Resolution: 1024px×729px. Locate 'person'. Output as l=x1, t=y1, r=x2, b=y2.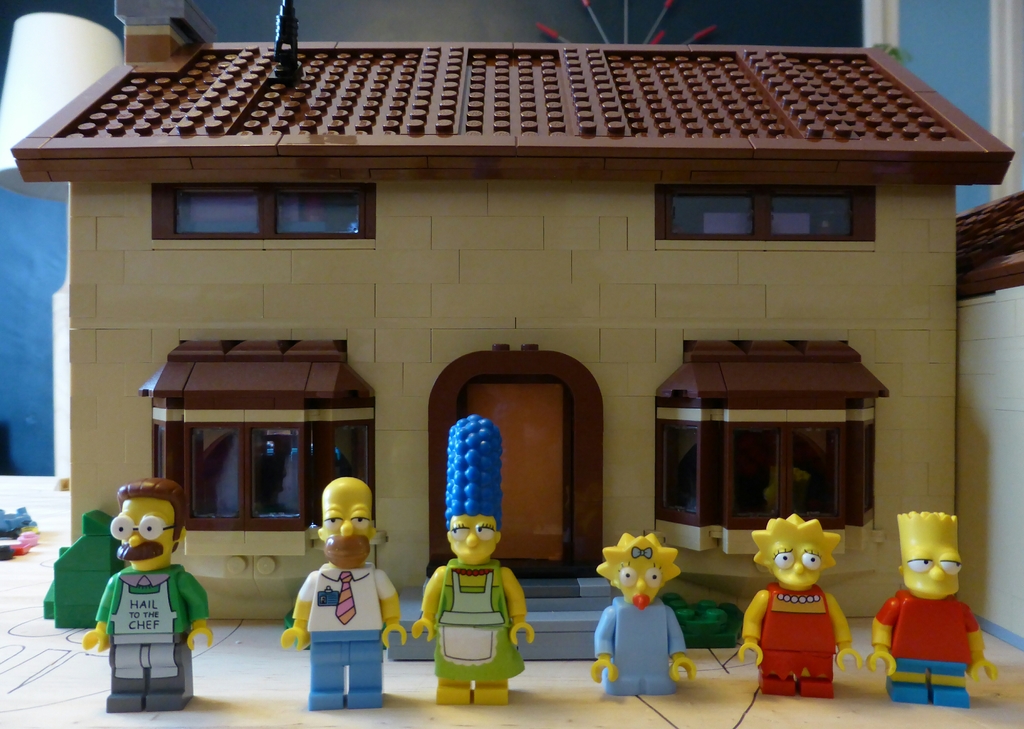
l=735, t=509, r=863, b=698.
